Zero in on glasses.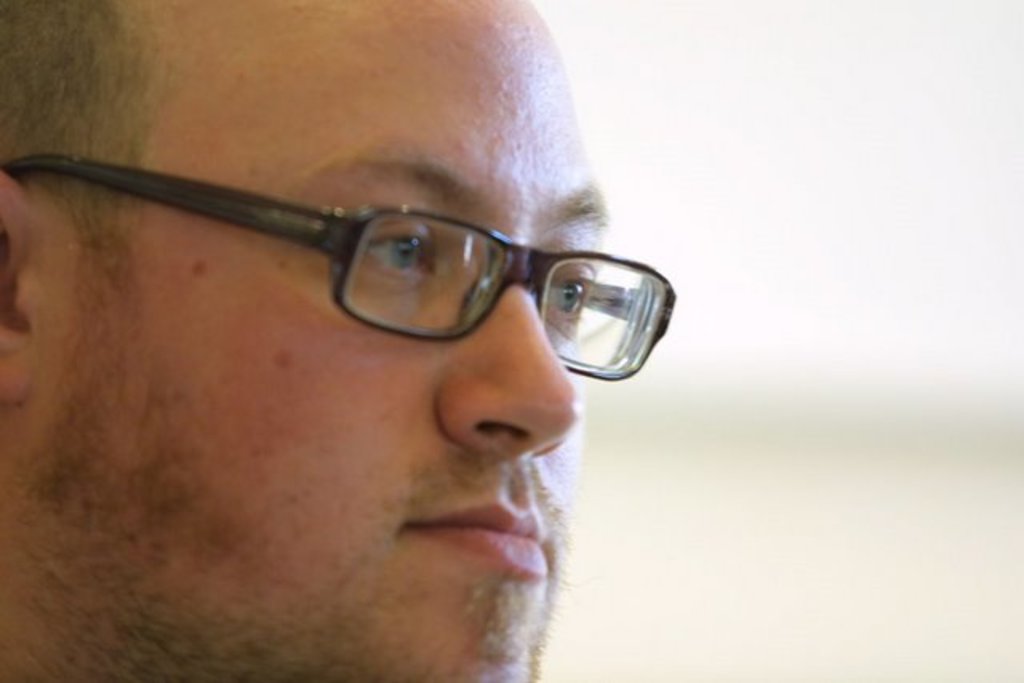
Zeroed in: (x1=0, y1=149, x2=678, y2=384).
